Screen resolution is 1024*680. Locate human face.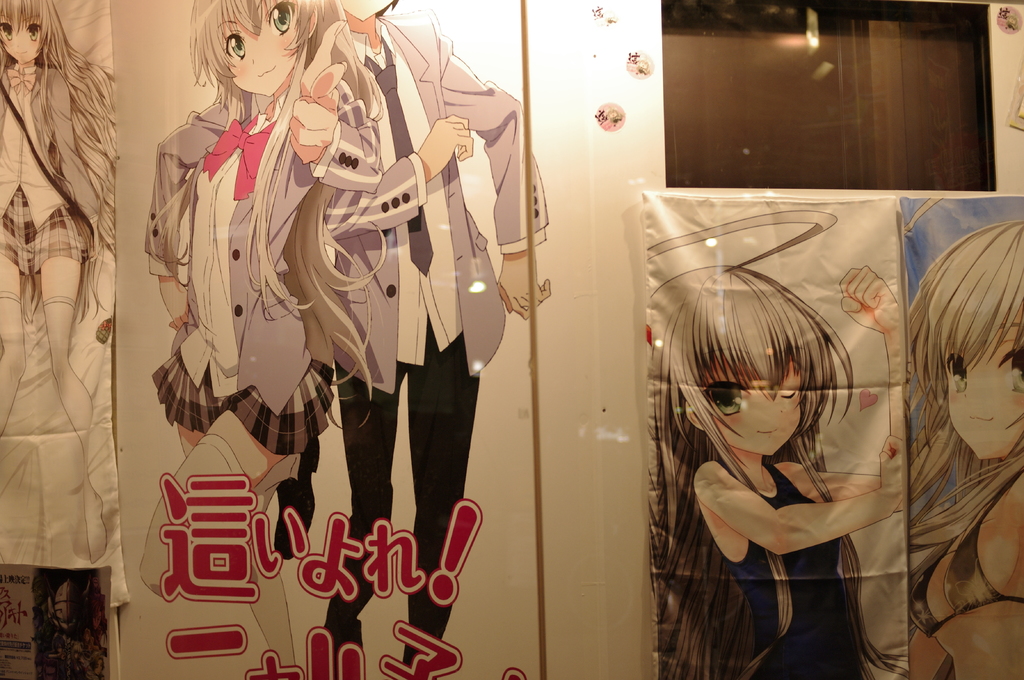
region(219, 6, 296, 91).
